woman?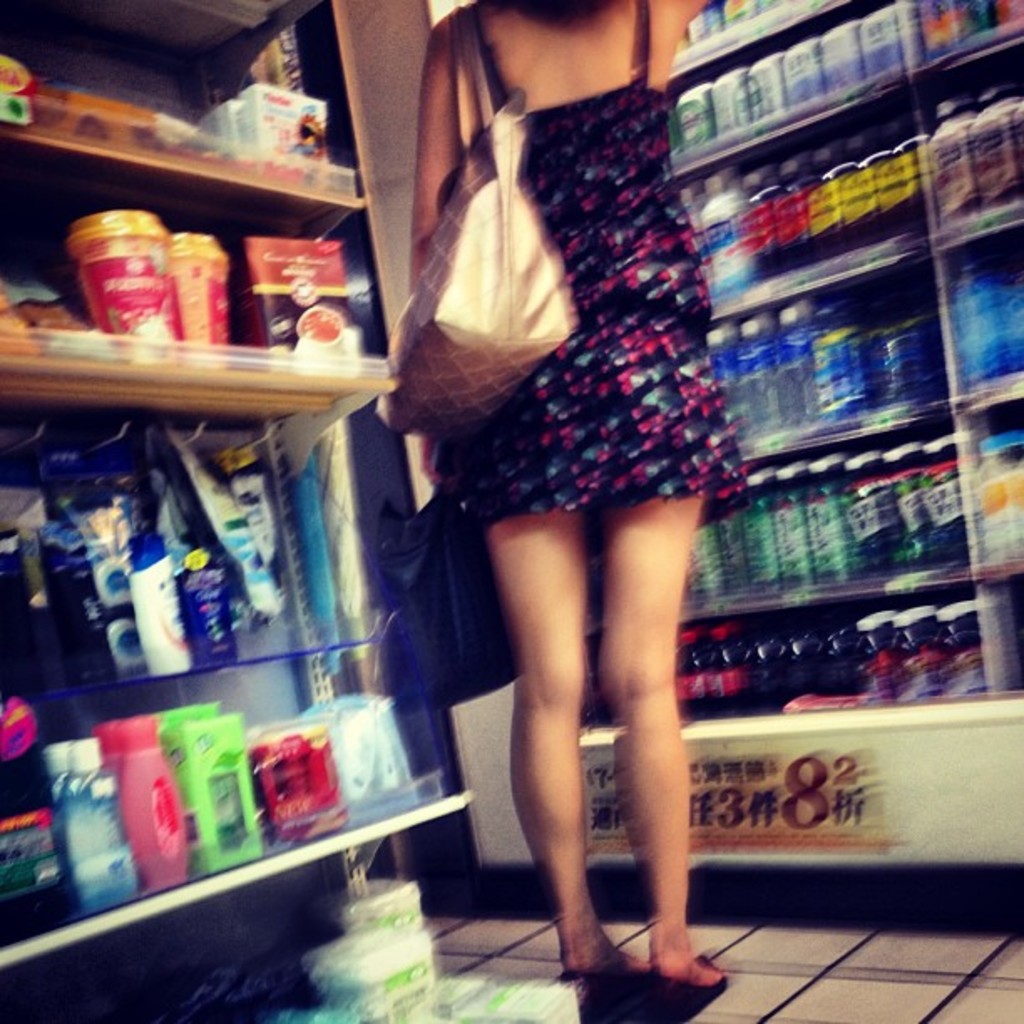
407,0,766,957
